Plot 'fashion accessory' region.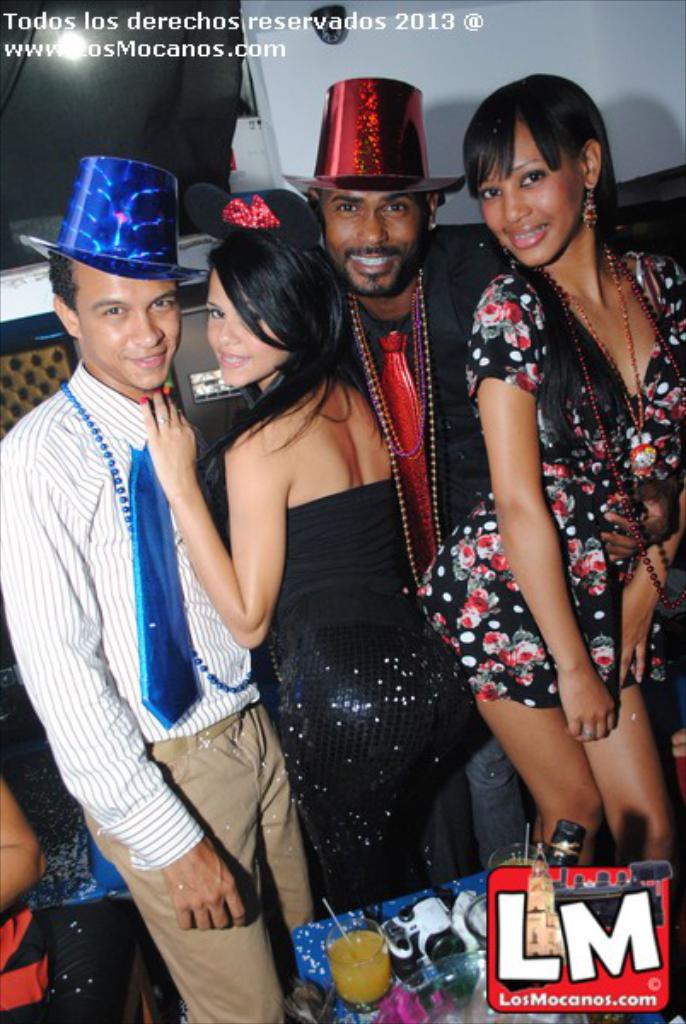
Plotted at pyautogui.locateOnScreen(541, 239, 684, 631).
